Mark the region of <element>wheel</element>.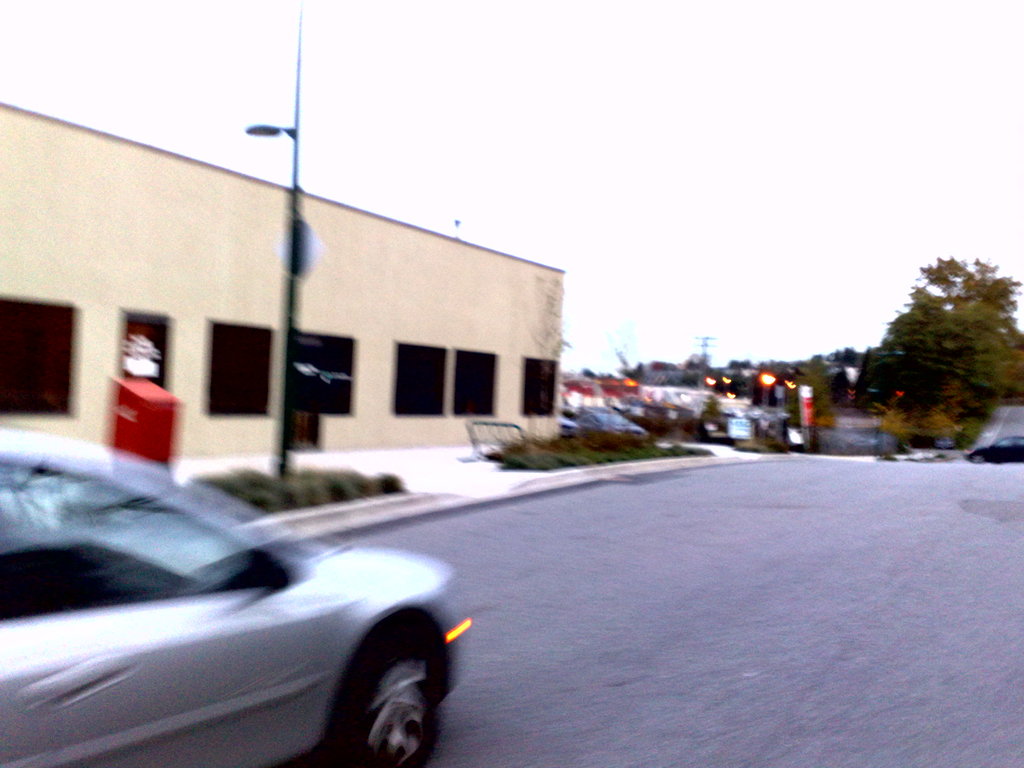
Region: BBox(319, 641, 435, 765).
